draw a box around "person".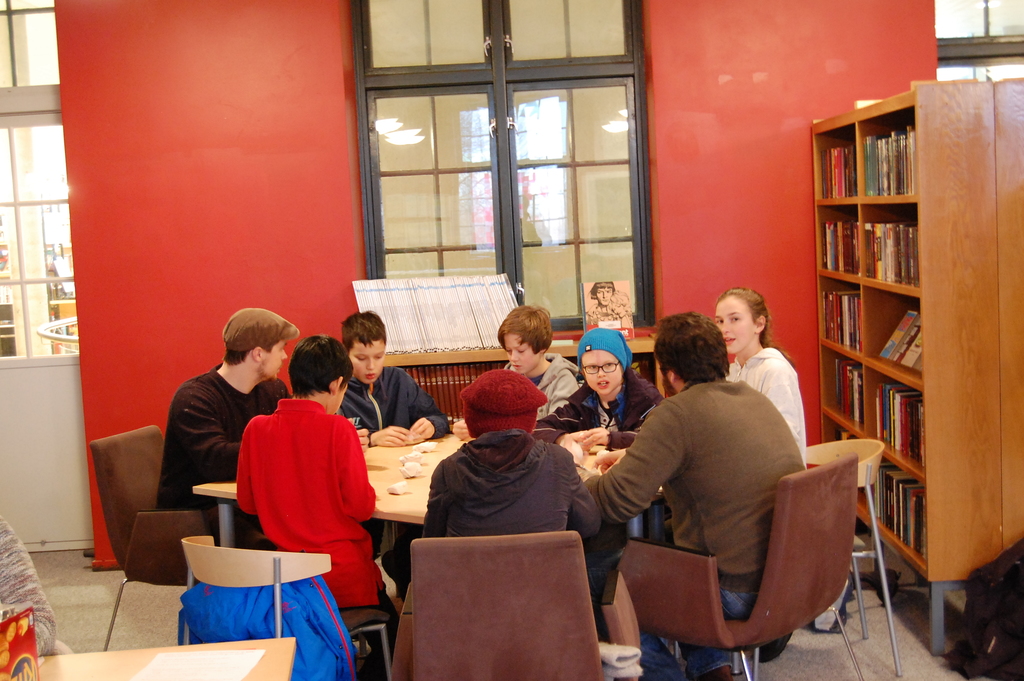
Rect(587, 283, 614, 325).
